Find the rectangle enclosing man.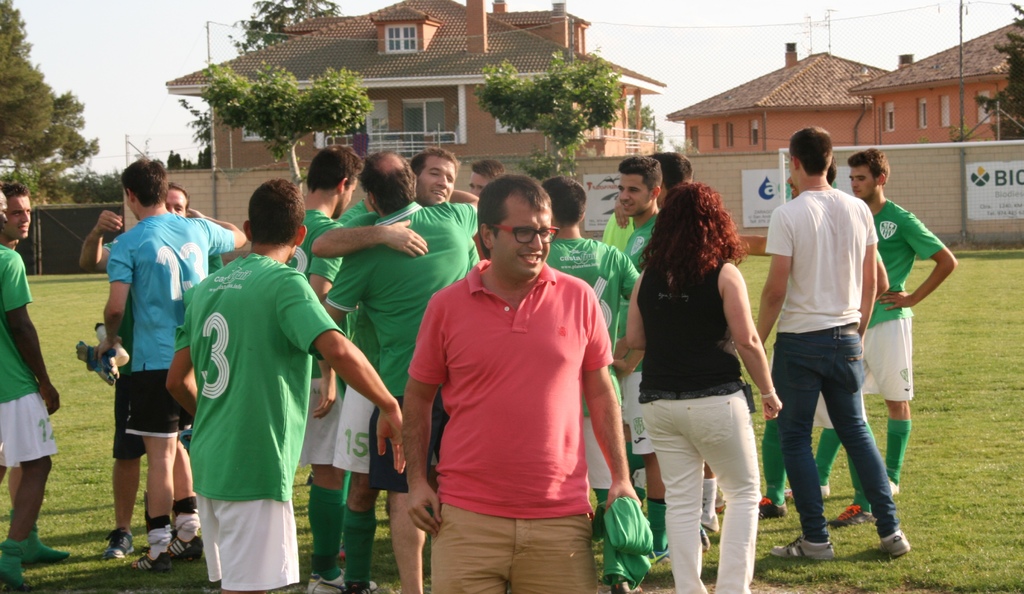
box(0, 181, 61, 564).
